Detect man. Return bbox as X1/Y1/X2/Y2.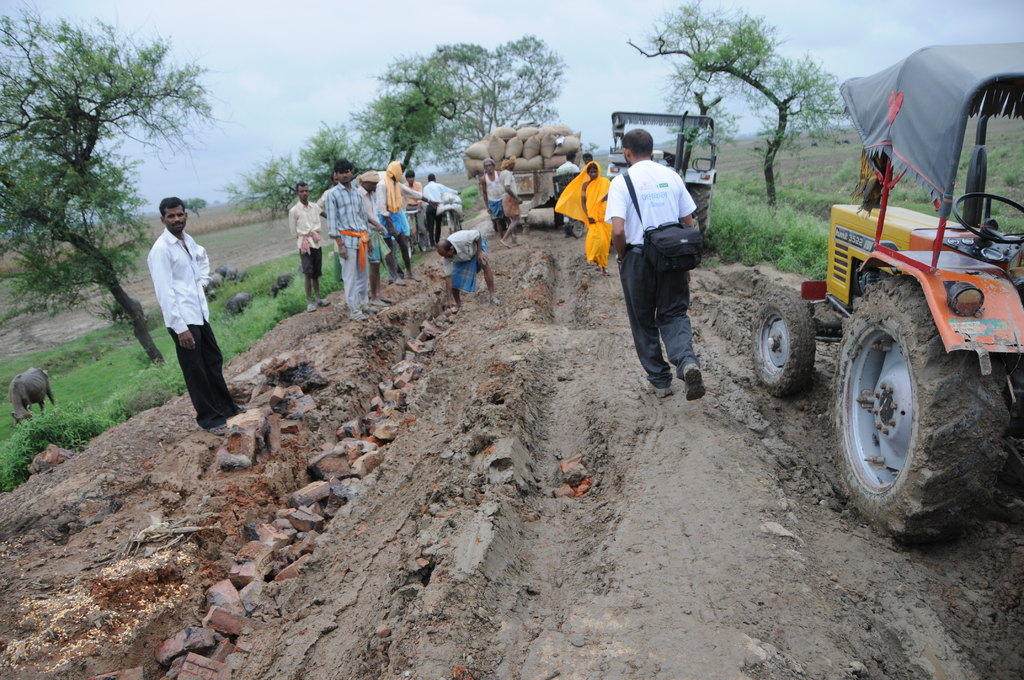
330/150/387/309.
